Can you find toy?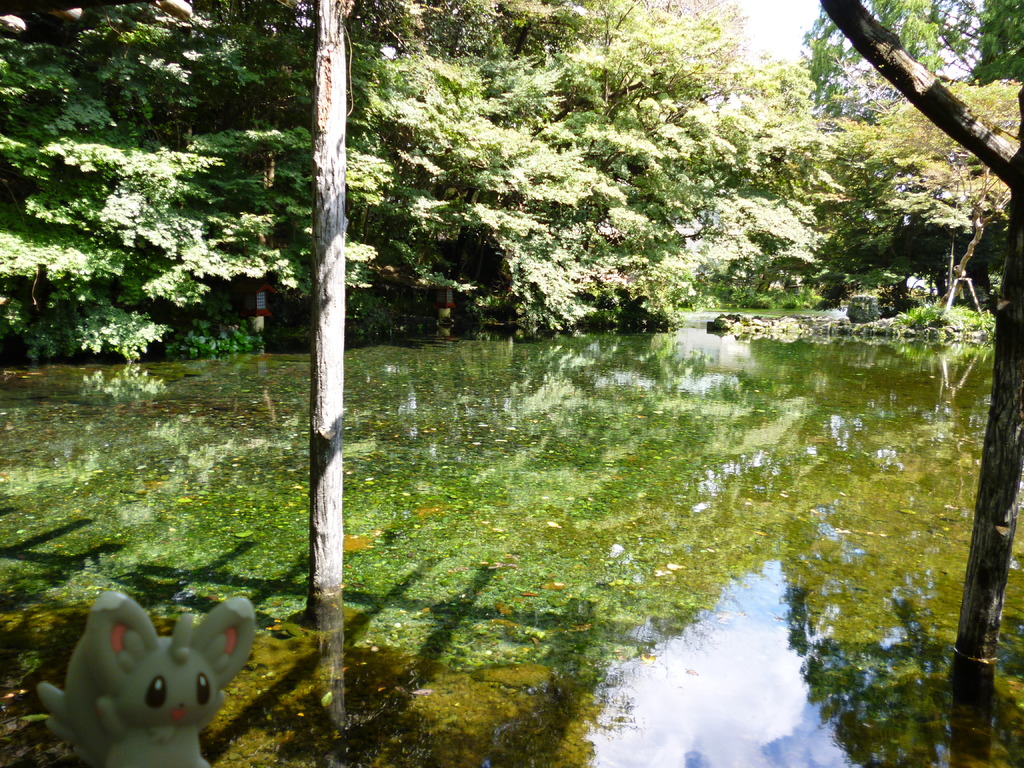
Yes, bounding box: x1=49, y1=579, x2=252, y2=763.
